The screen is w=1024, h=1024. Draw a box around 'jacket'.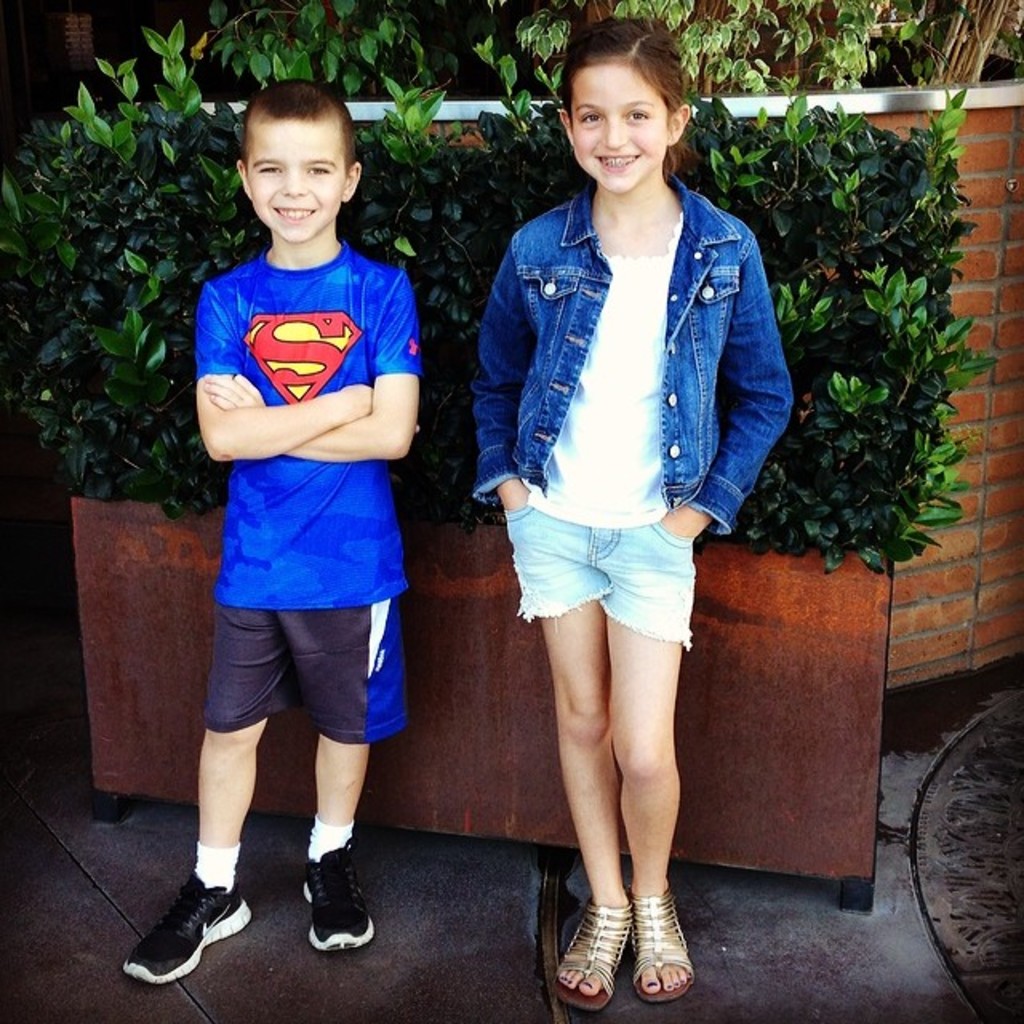
Rect(472, 174, 797, 526).
